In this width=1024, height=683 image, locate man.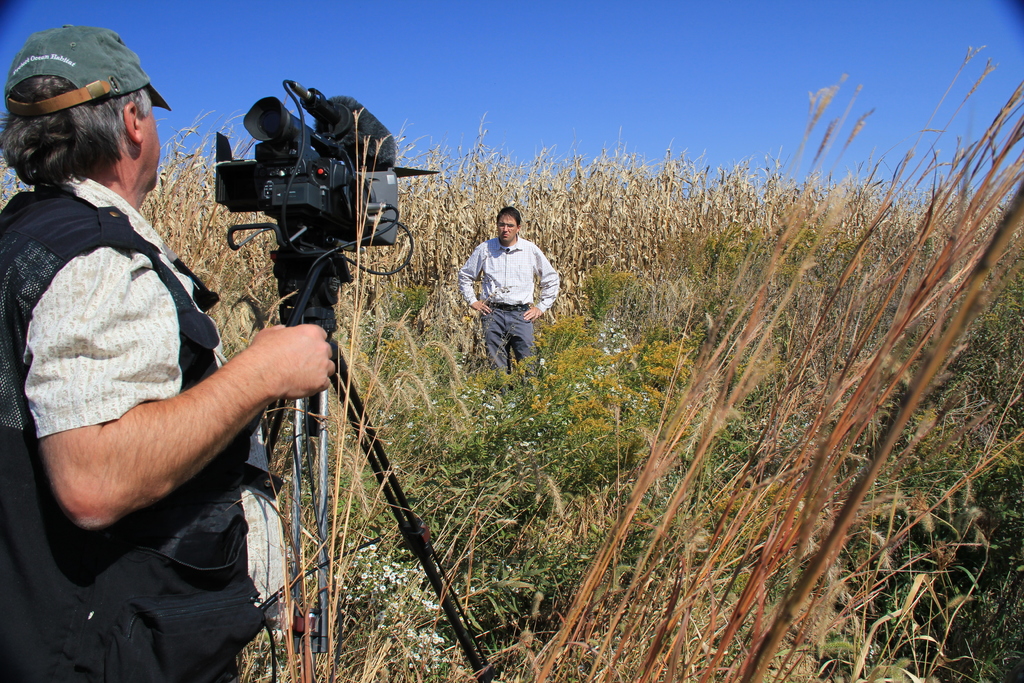
Bounding box: region(456, 206, 557, 381).
